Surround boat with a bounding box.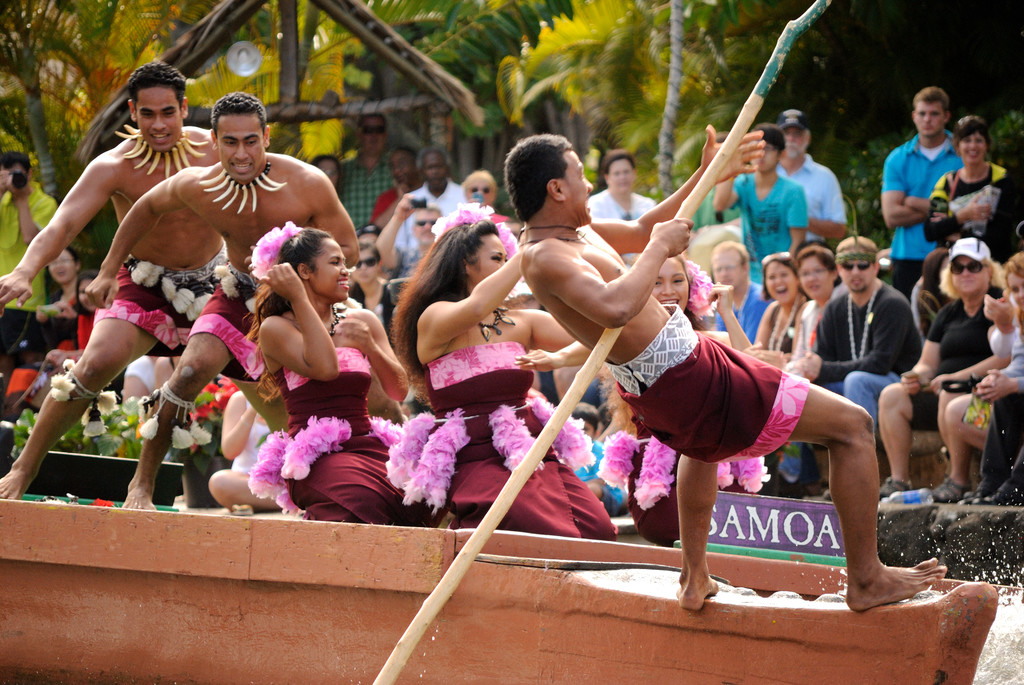
(x1=0, y1=519, x2=1000, y2=684).
